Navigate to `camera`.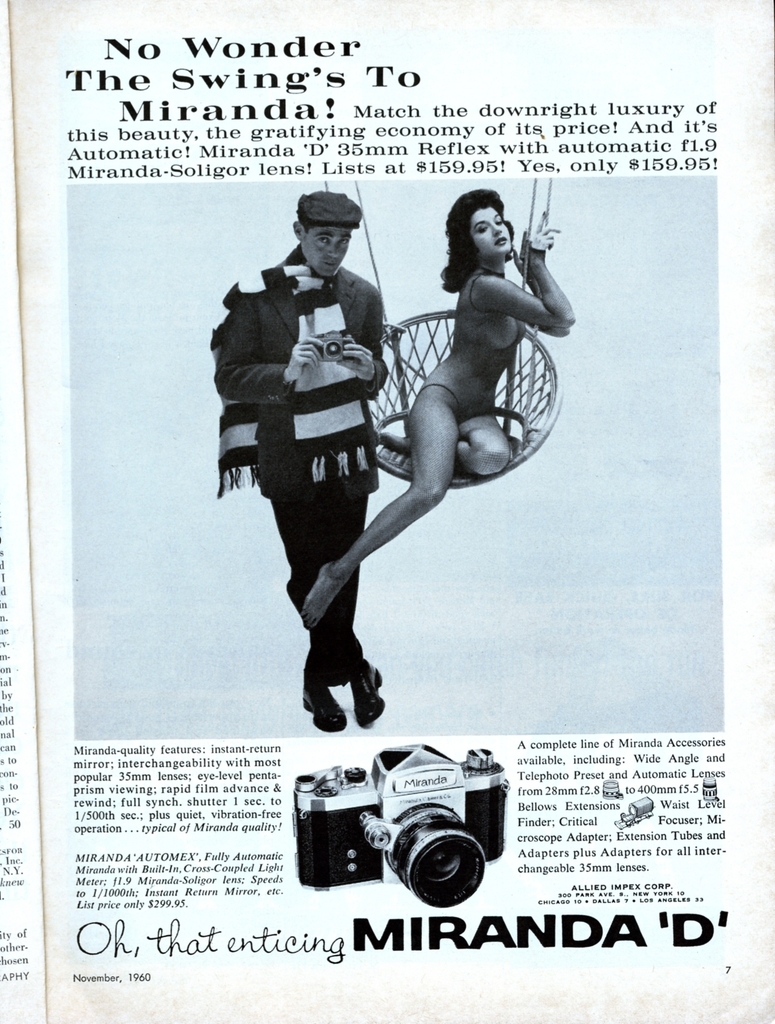
Navigation target: [277, 753, 522, 913].
